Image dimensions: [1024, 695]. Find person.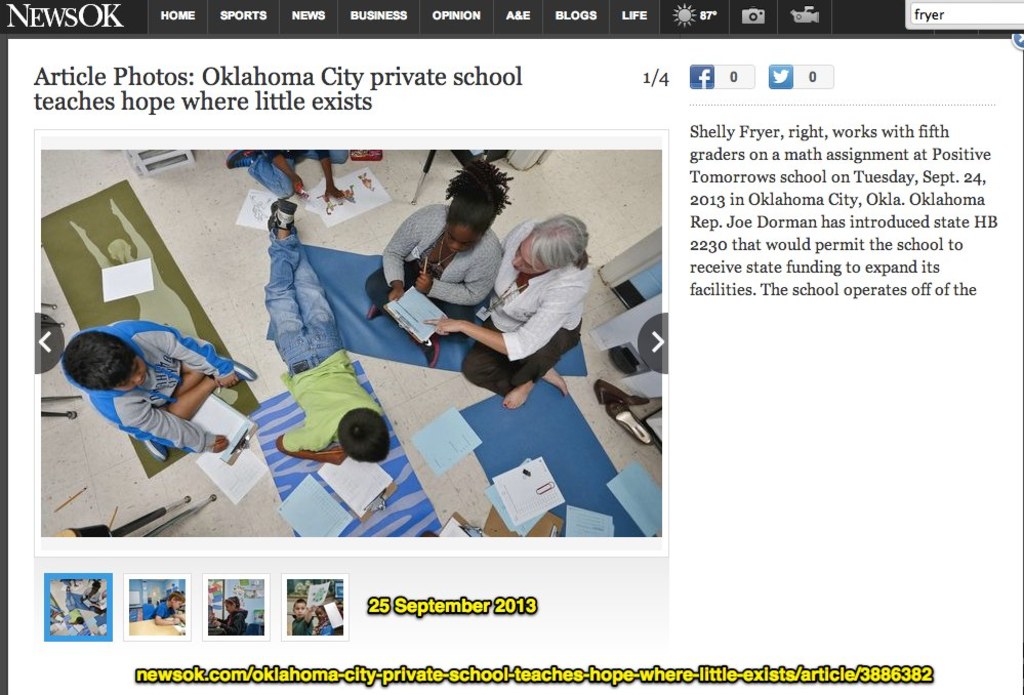
bbox(420, 212, 592, 411).
